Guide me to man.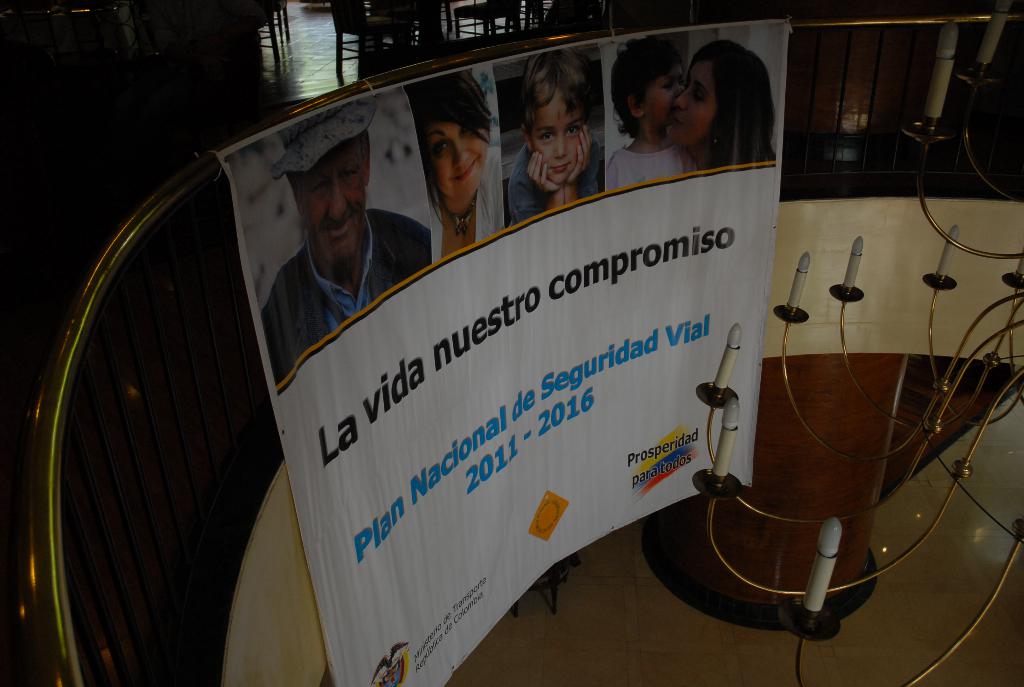
Guidance: 272/101/433/381.
